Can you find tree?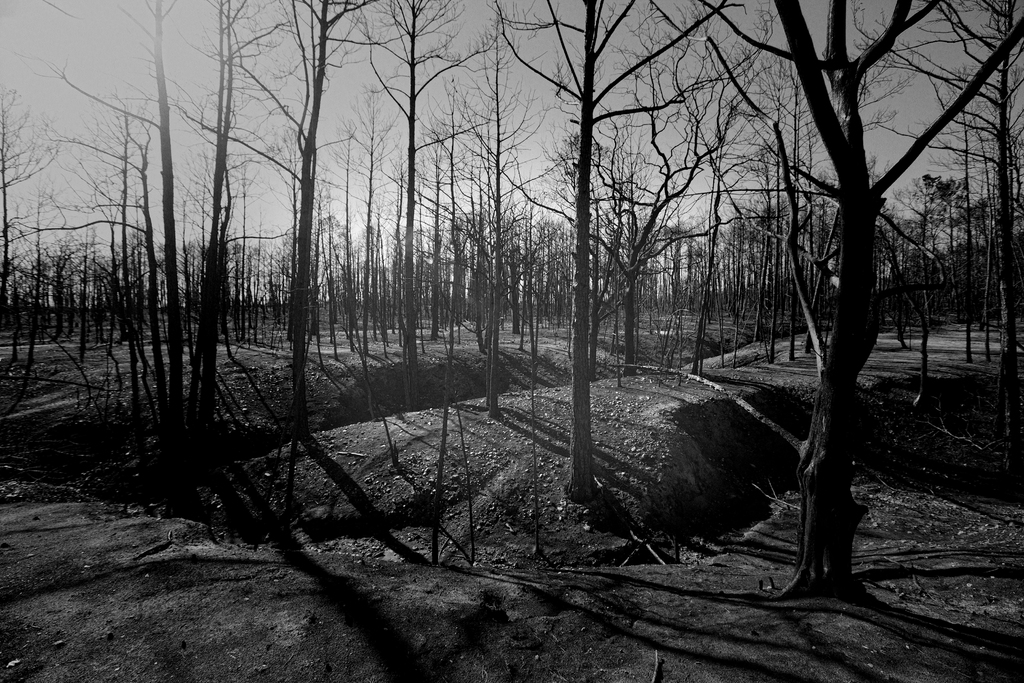
Yes, bounding box: (x1=90, y1=82, x2=140, y2=418).
